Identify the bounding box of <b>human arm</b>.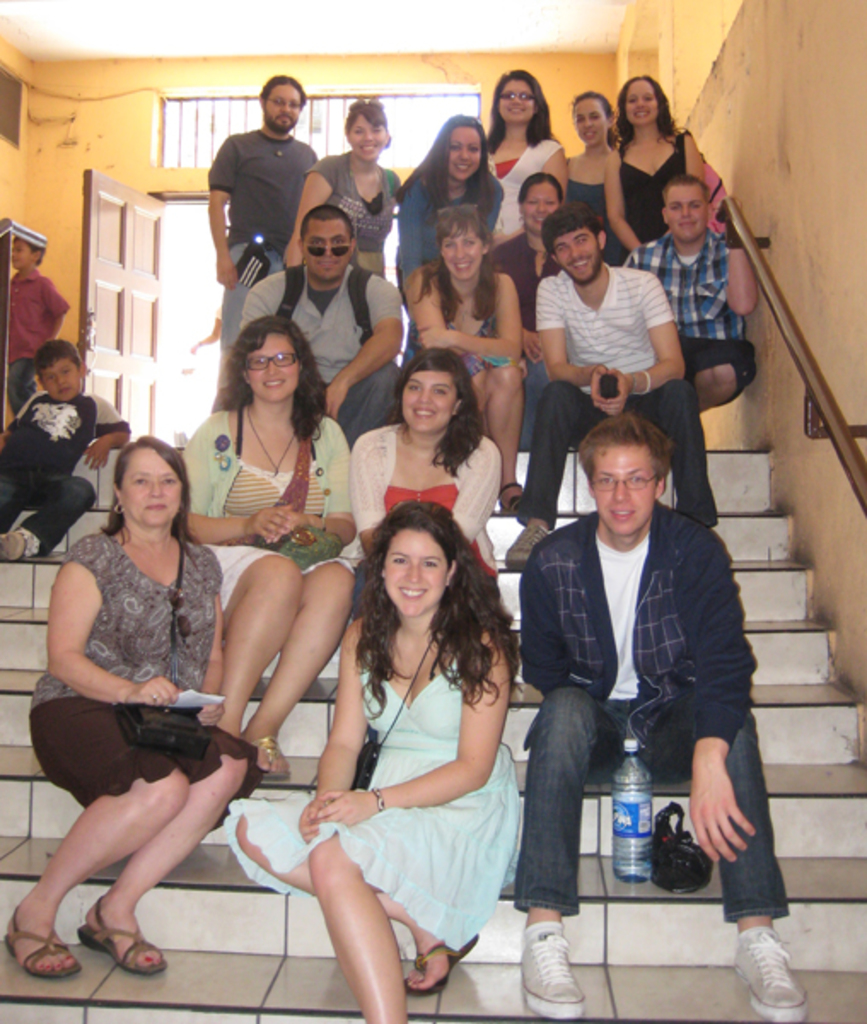
box=[452, 430, 507, 543].
